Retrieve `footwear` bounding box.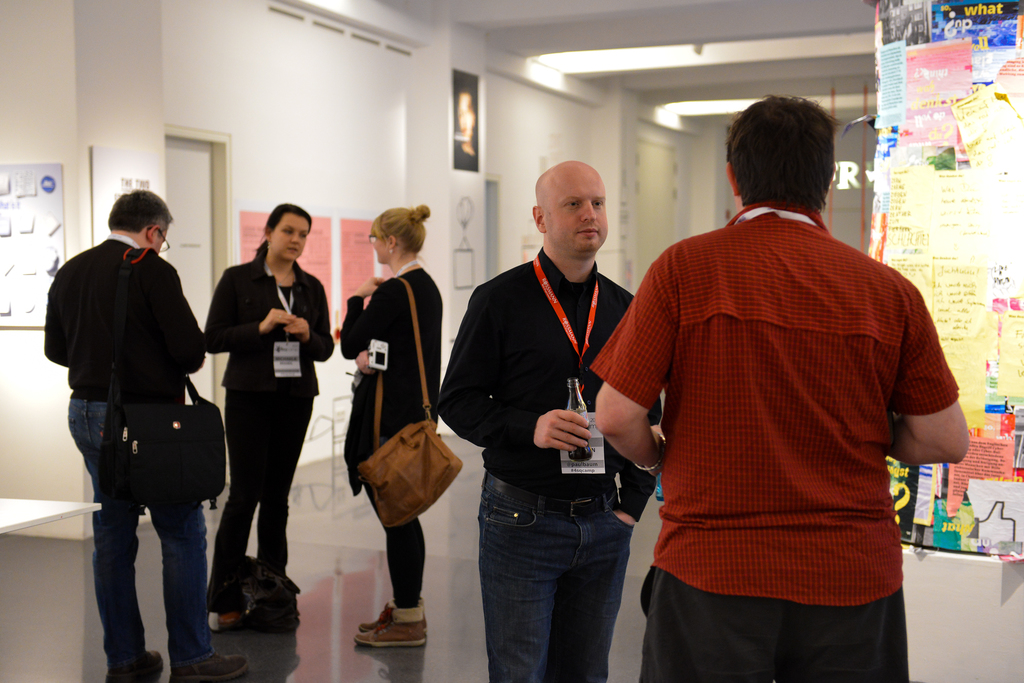
Bounding box: l=168, t=642, r=250, b=682.
